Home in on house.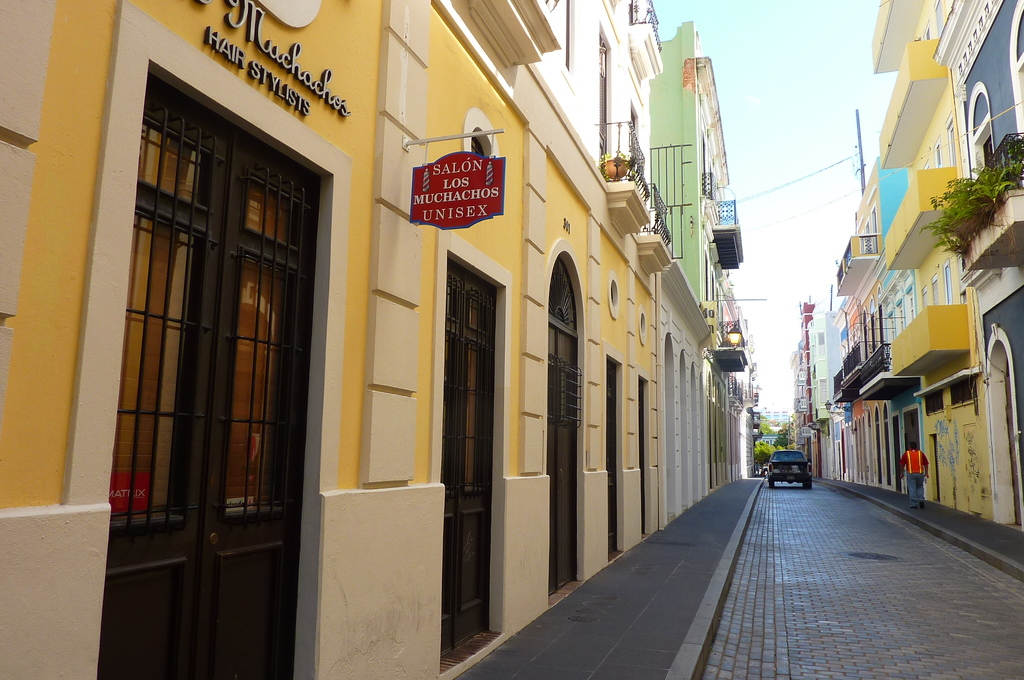
Homed in at [0, 0, 747, 679].
